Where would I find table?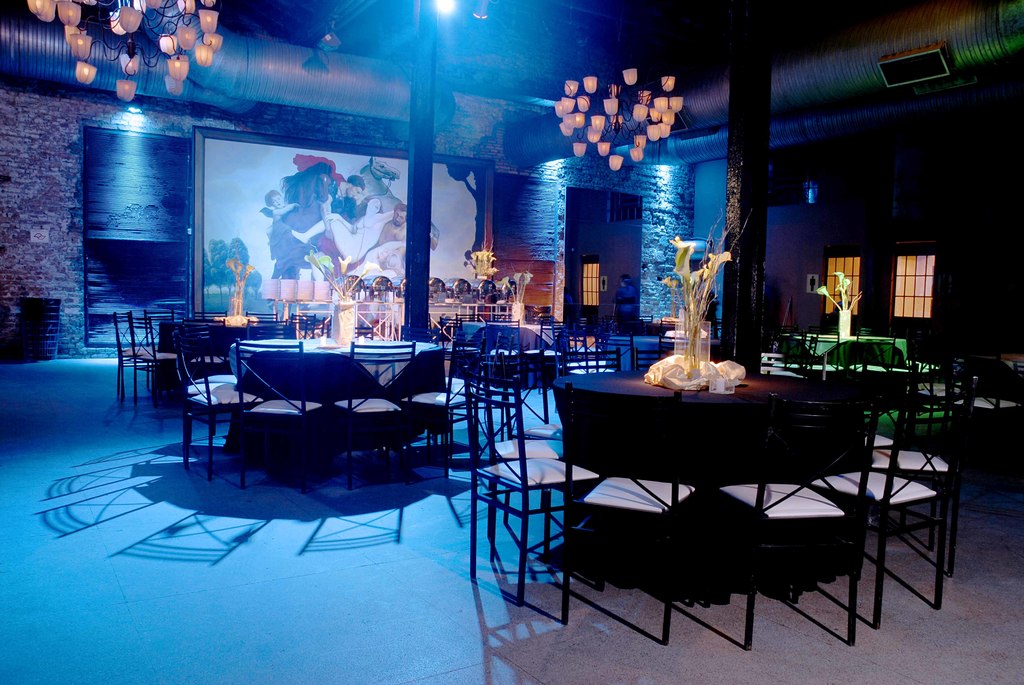
At [235,336,442,406].
